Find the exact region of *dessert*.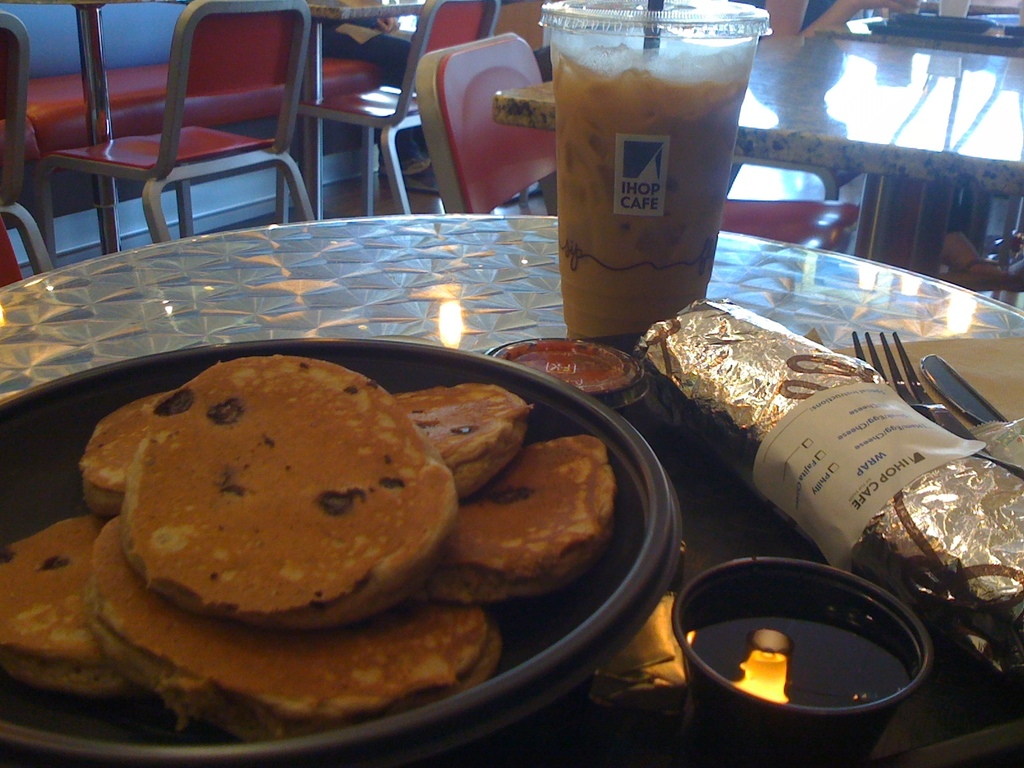
Exact region: [124, 346, 466, 637].
